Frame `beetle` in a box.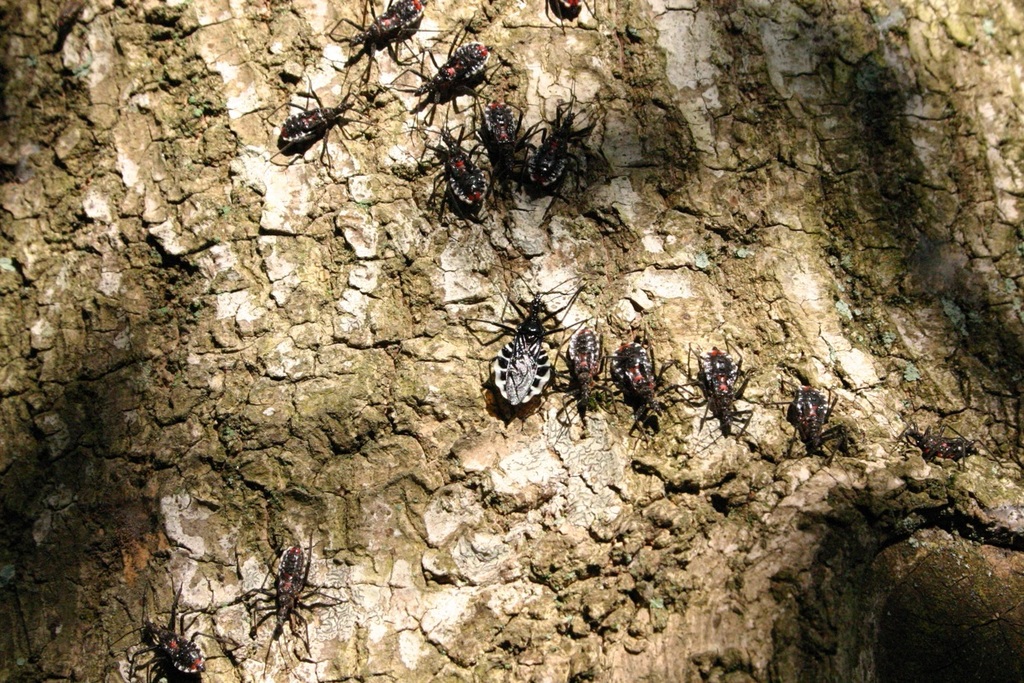
{"x1": 777, "y1": 372, "x2": 850, "y2": 454}.
